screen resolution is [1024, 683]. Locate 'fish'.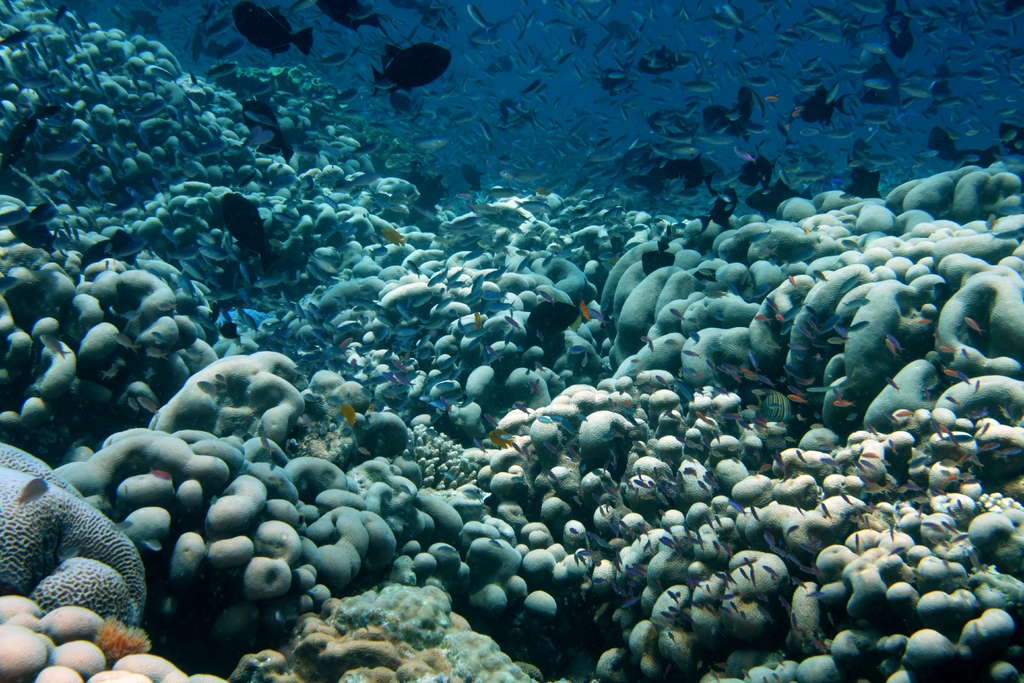
box(358, 29, 467, 93).
